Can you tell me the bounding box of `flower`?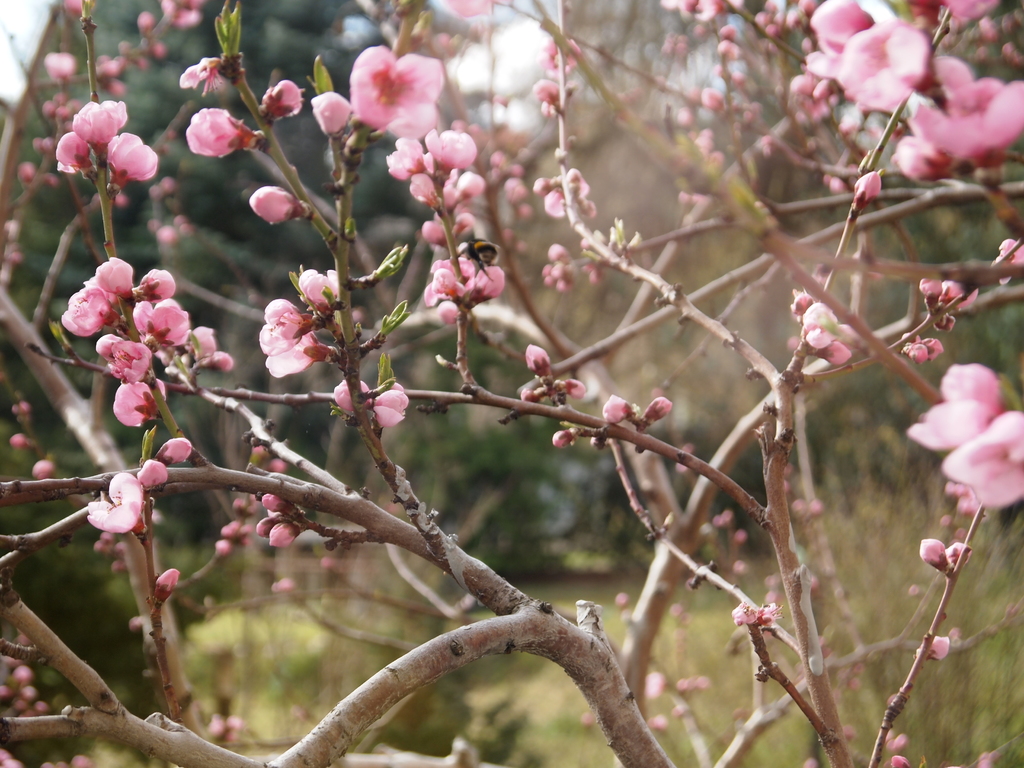
bbox=(54, 98, 159, 192).
